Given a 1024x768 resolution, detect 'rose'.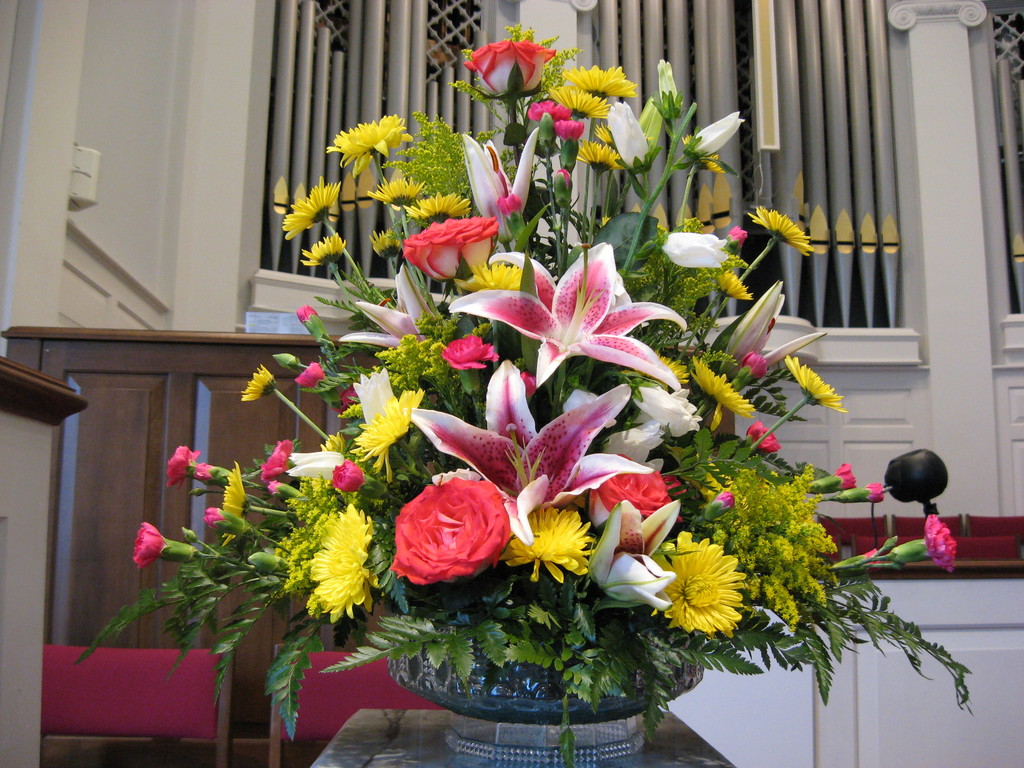
left=401, top=216, right=500, bottom=280.
